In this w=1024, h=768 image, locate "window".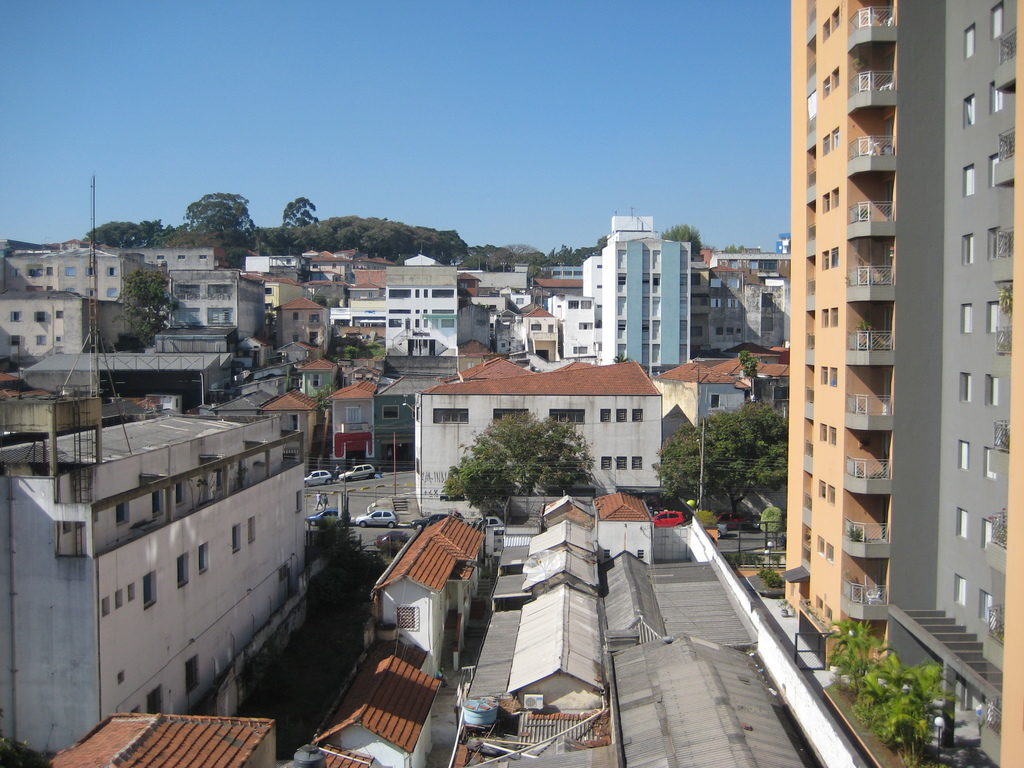
Bounding box: (x1=642, y1=323, x2=648, y2=337).
